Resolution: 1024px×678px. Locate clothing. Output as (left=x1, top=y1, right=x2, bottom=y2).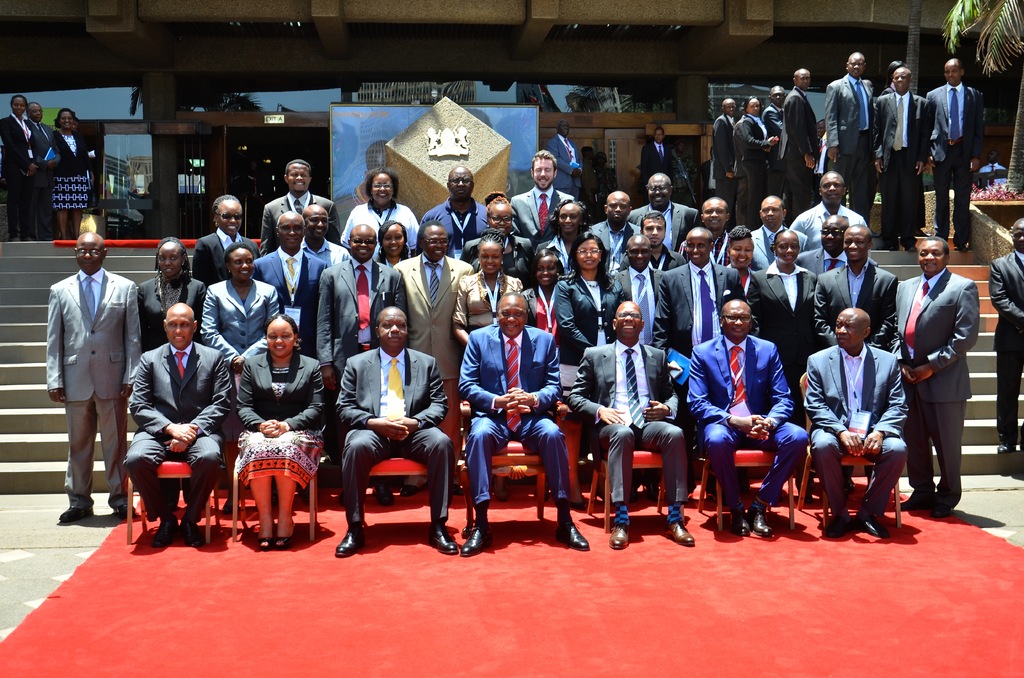
(left=977, top=163, right=1009, bottom=191).
